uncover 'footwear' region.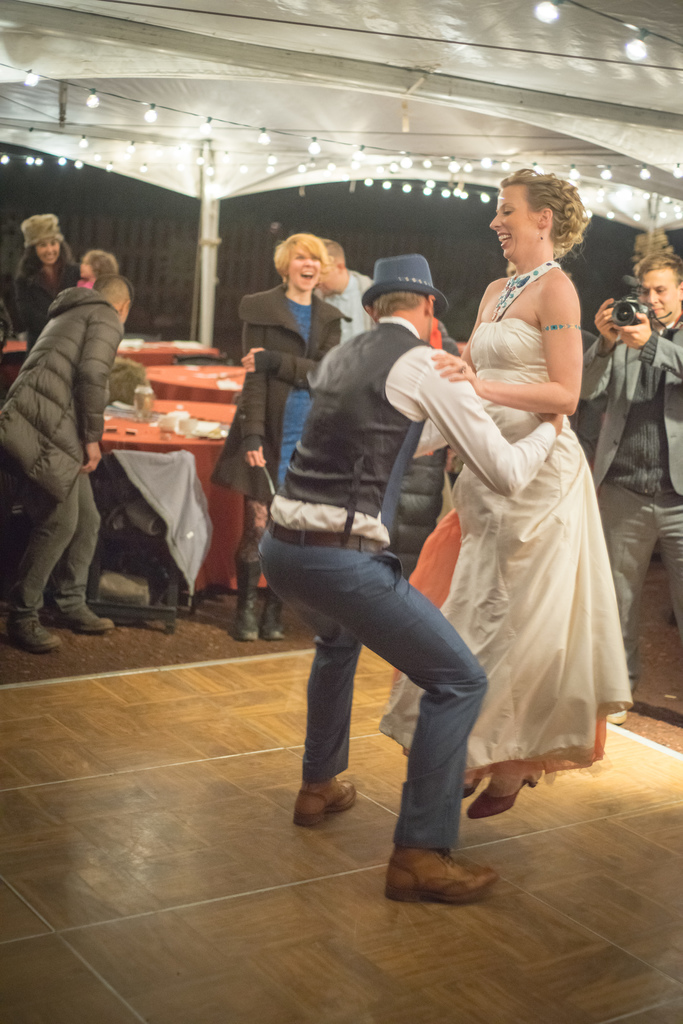
Uncovered: x1=51, y1=609, x2=115, y2=634.
